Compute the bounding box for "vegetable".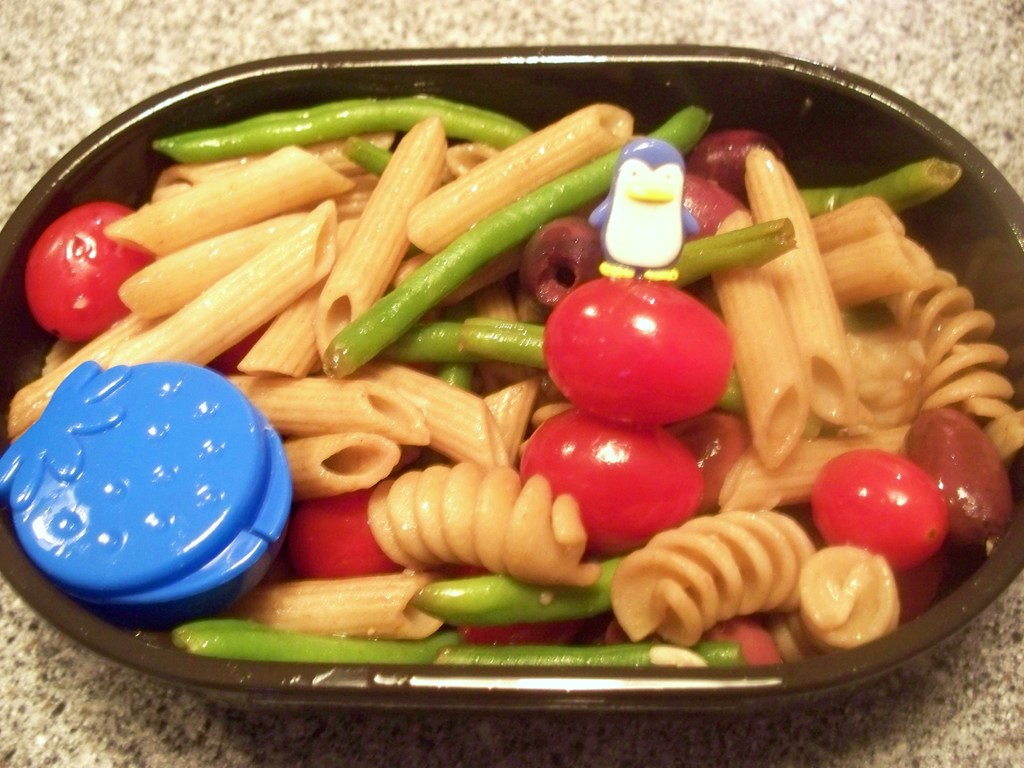
[287,488,406,580].
